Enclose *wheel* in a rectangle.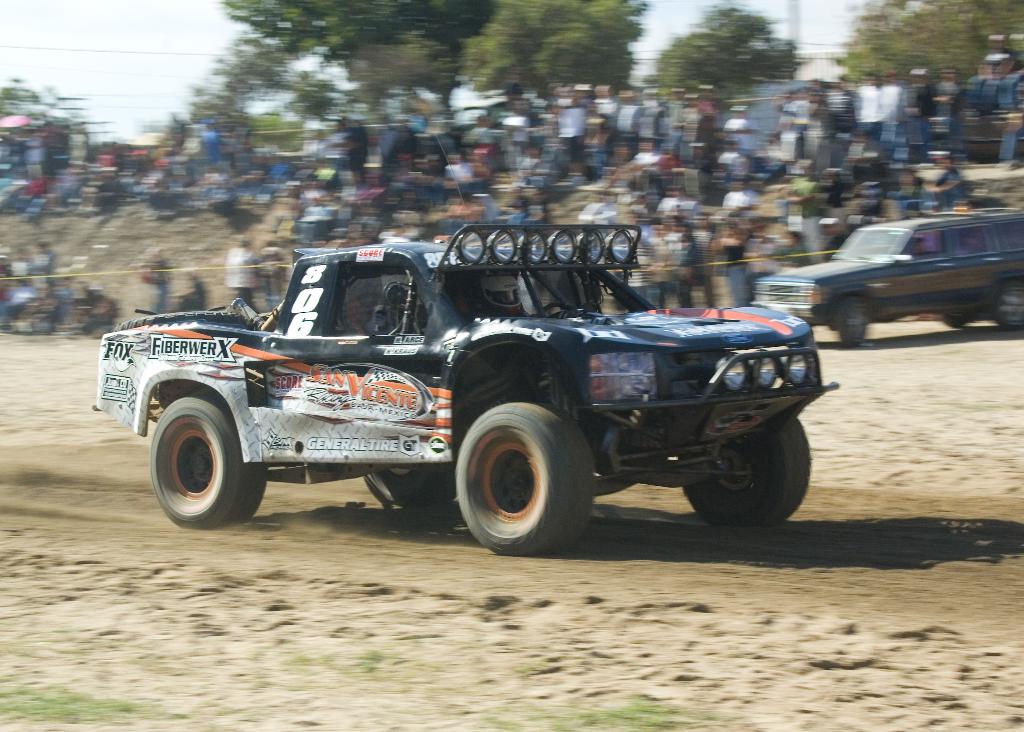
x1=991 y1=277 x2=1023 y2=329.
